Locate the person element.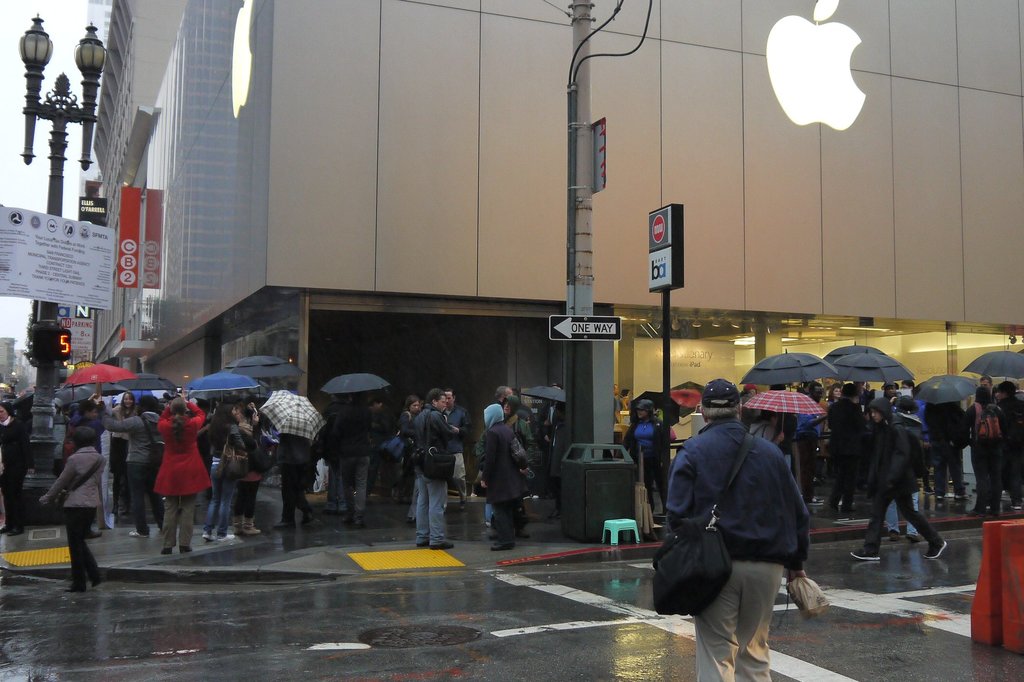
Element bbox: bbox=[392, 396, 418, 514].
